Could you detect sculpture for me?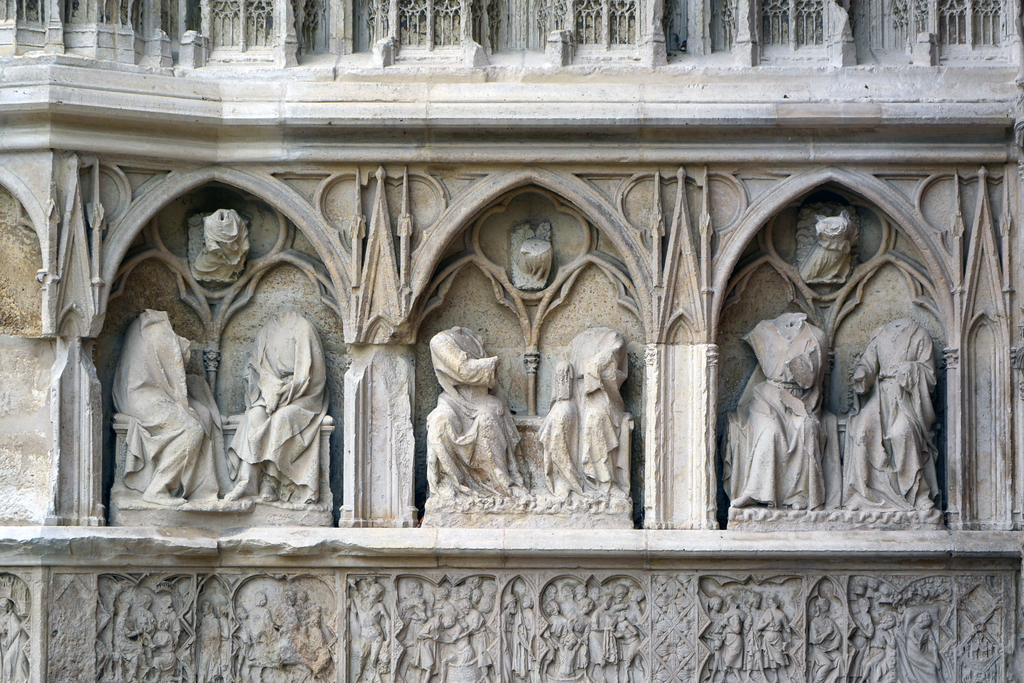
Detection result: region(452, 602, 496, 682).
